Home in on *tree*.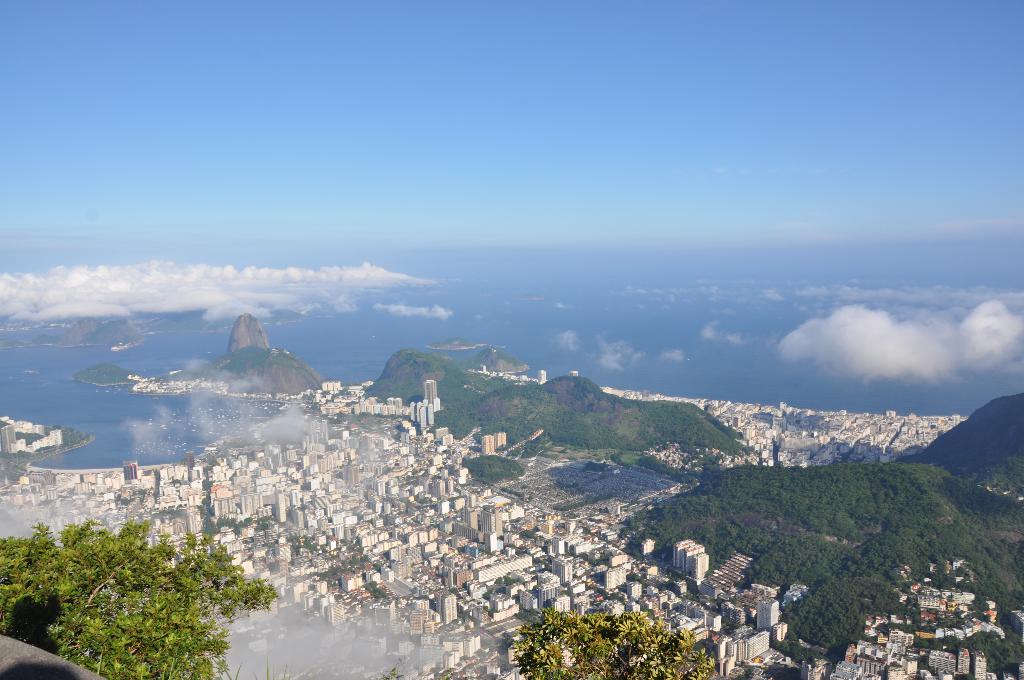
Homed in at {"x1": 511, "y1": 604, "x2": 708, "y2": 679}.
